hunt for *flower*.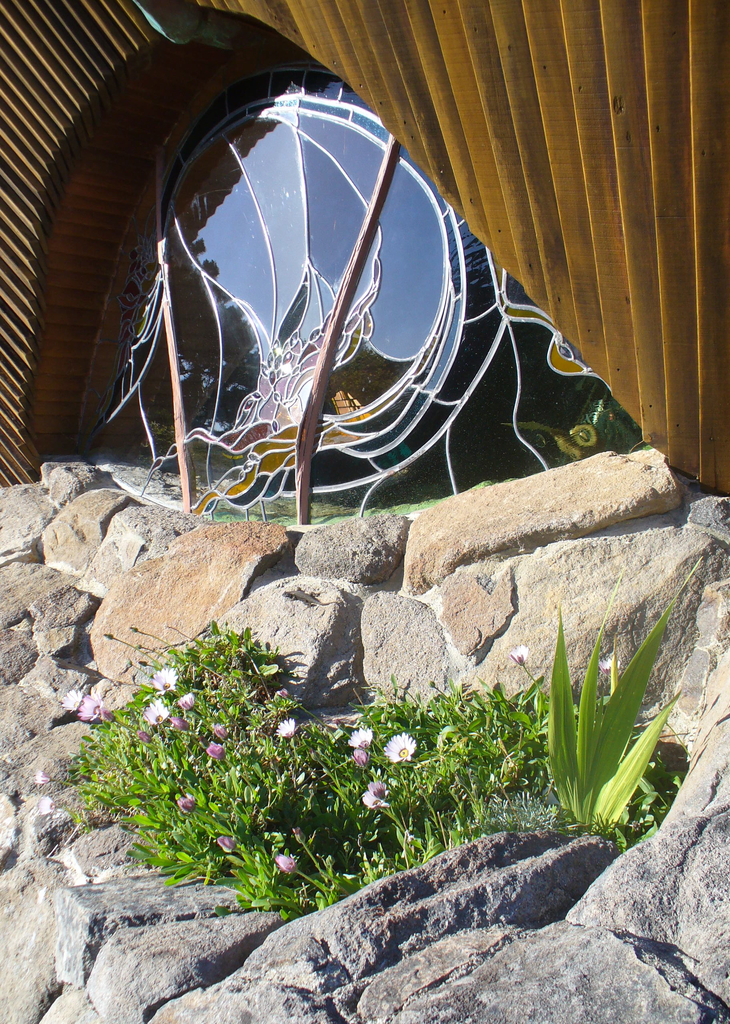
Hunted down at (384, 729, 422, 764).
